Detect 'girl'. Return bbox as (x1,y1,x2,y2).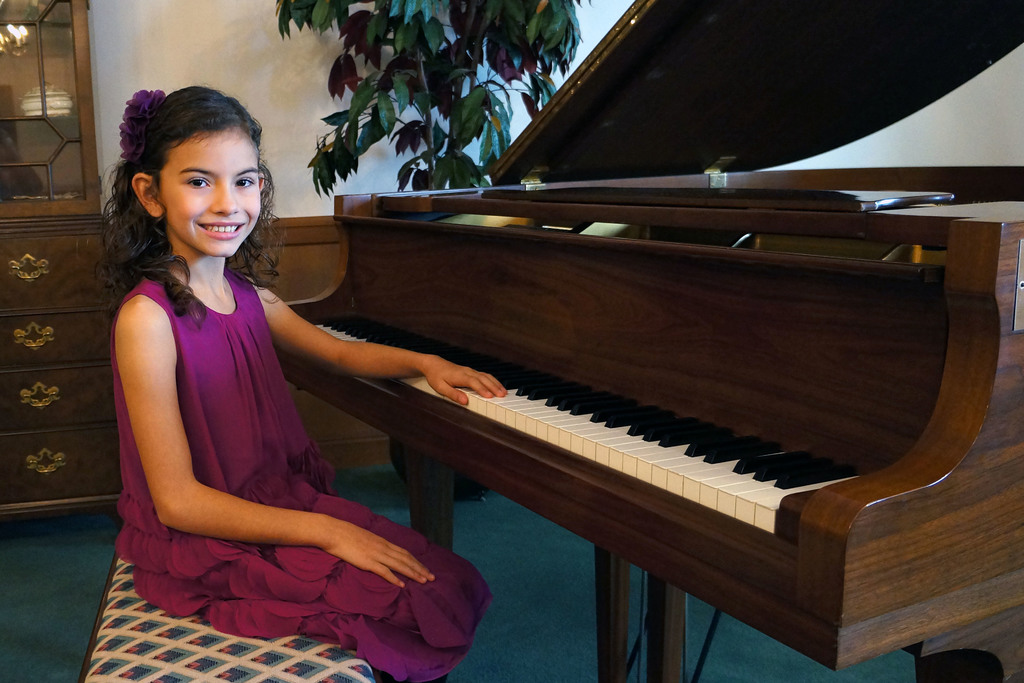
(109,78,506,677).
